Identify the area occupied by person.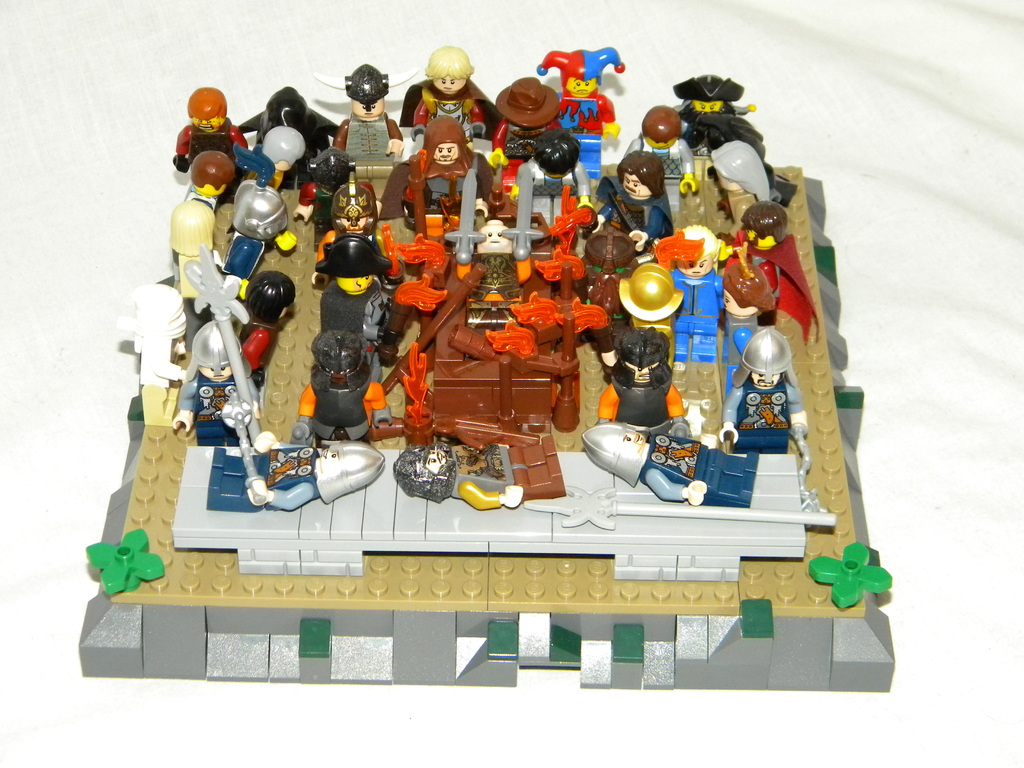
Area: BBox(165, 85, 241, 175).
